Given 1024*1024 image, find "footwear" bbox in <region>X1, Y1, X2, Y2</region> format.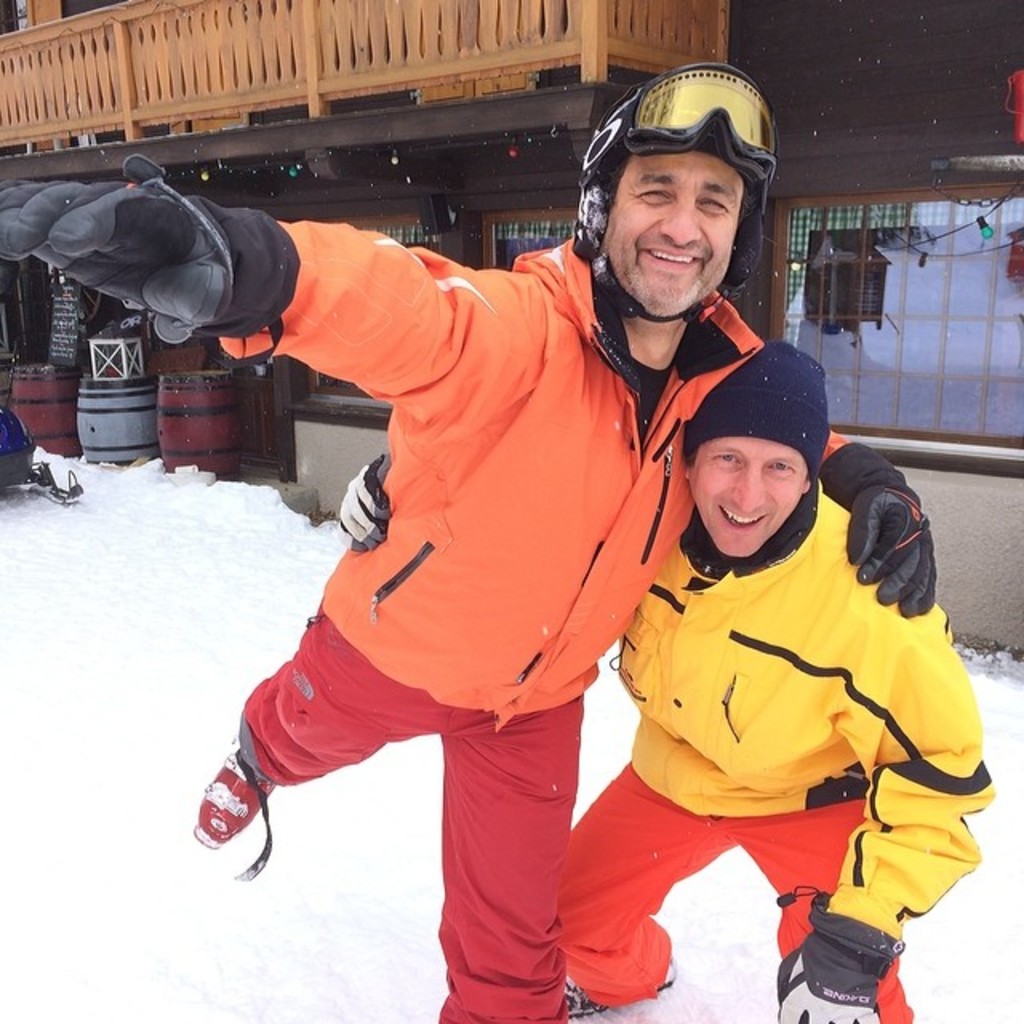
<region>186, 746, 291, 878</region>.
